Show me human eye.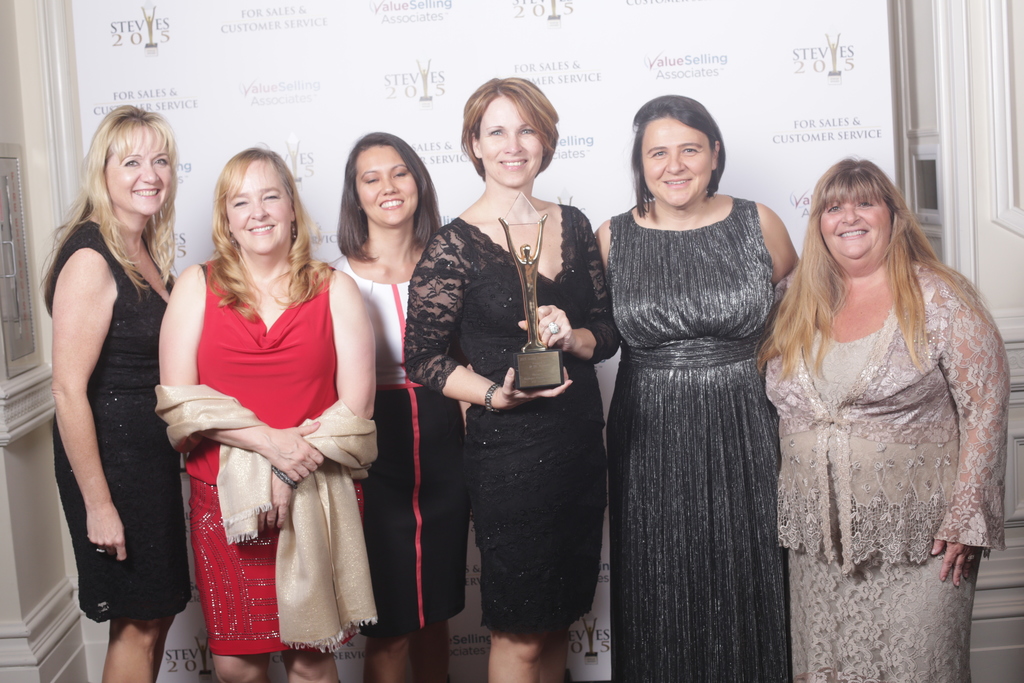
human eye is here: [left=684, top=144, right=699, bottom=154].
